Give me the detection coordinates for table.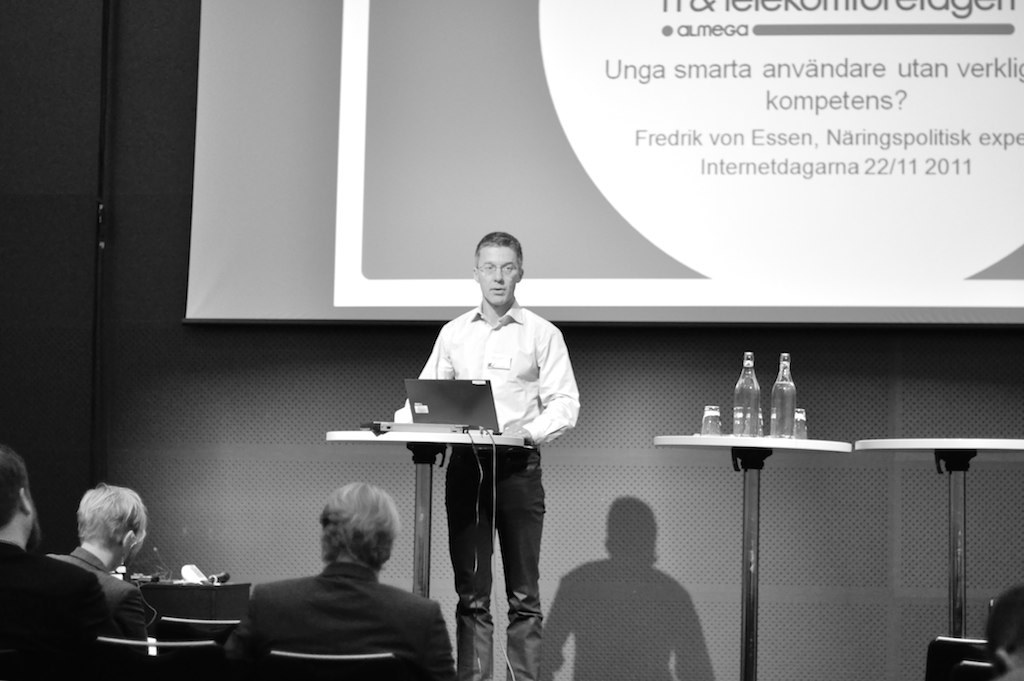
l=322, t=415, r=526, b=603.
